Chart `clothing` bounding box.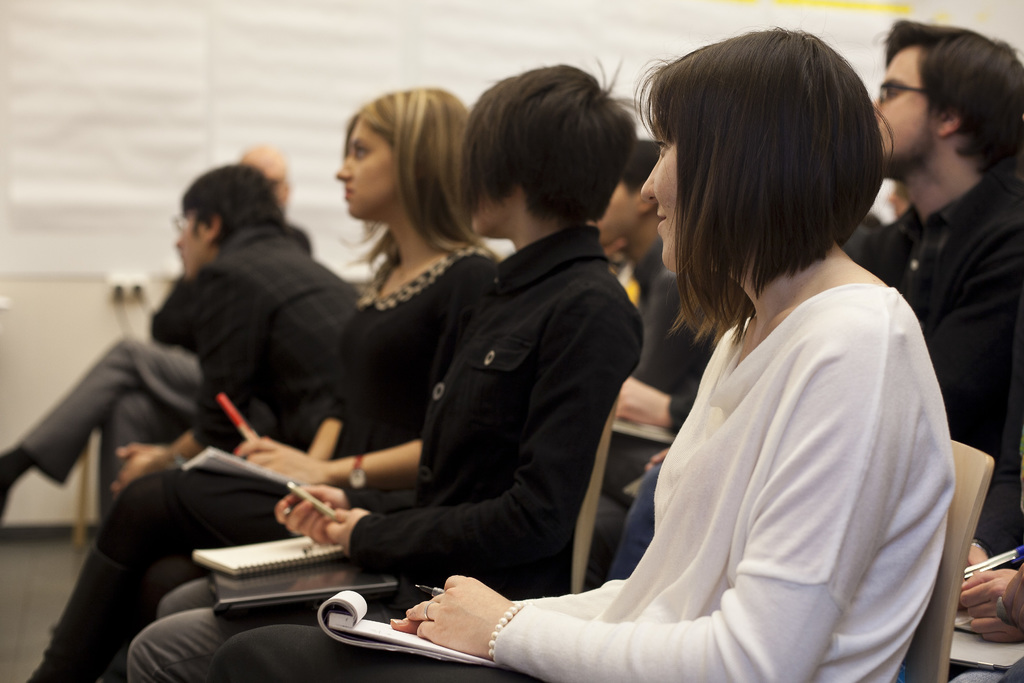
Charted: (631, 236, 684, 346).
